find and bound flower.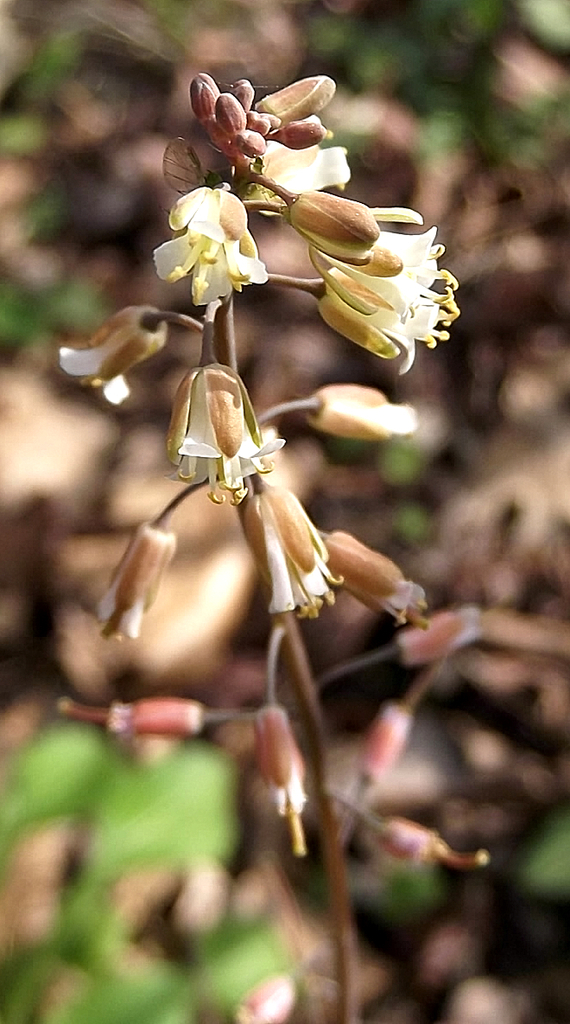
Bound: box=[313, 261, 460, 364].
